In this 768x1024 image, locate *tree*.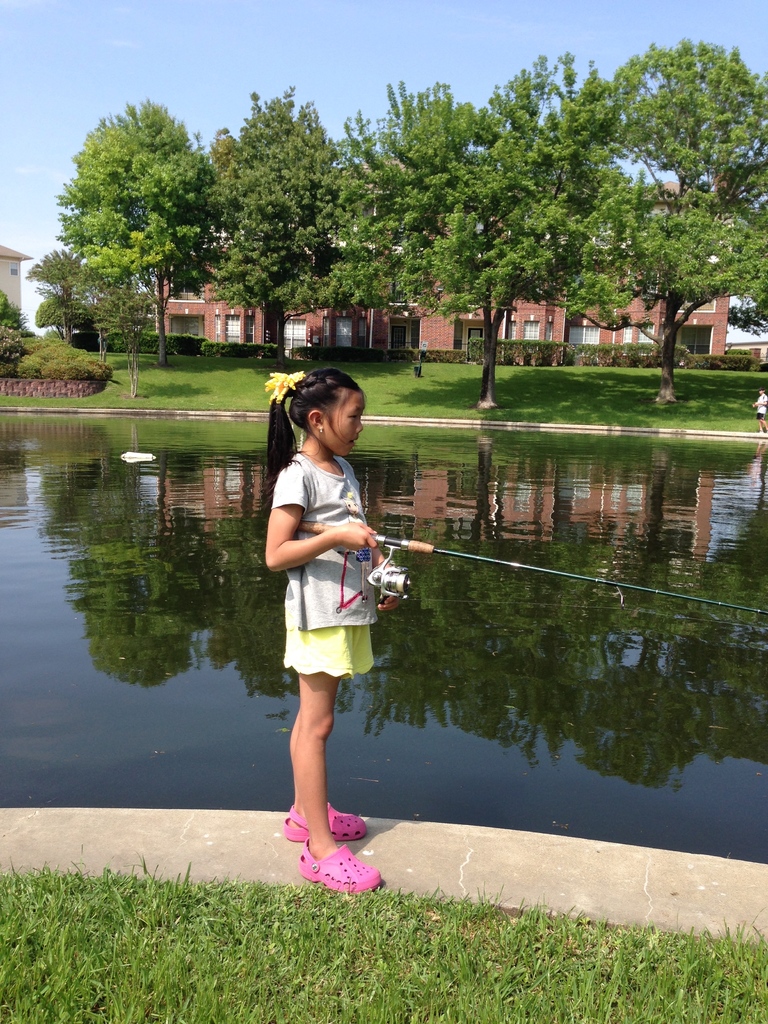
Bounding box: bbox(187, 78, 396, 369).
